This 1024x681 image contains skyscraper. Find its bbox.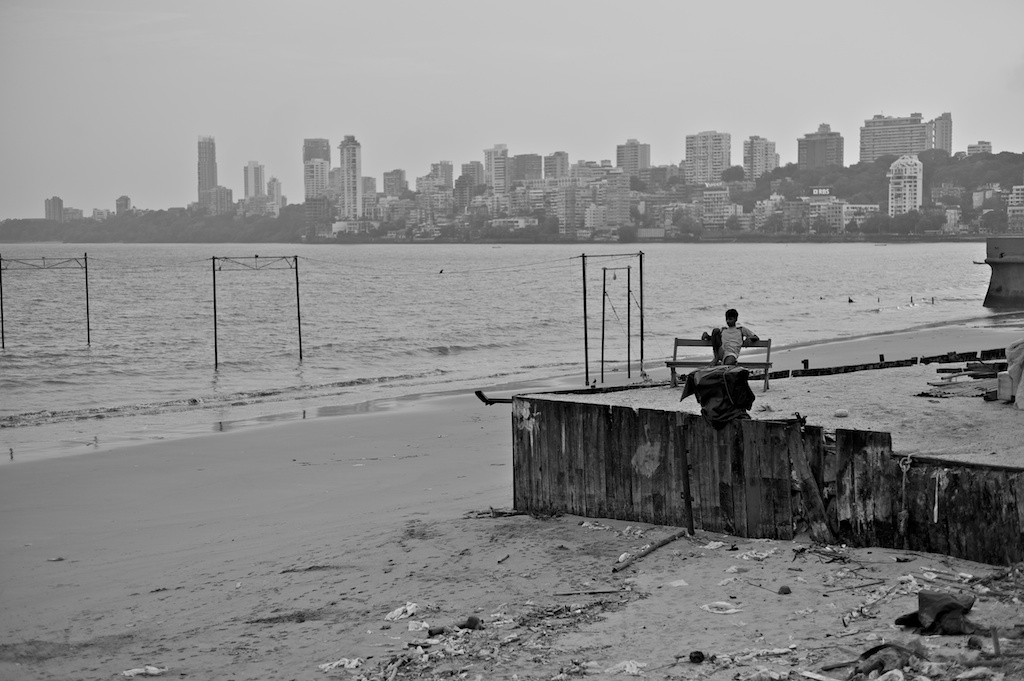
bbox(736, 132, 781, 177).
